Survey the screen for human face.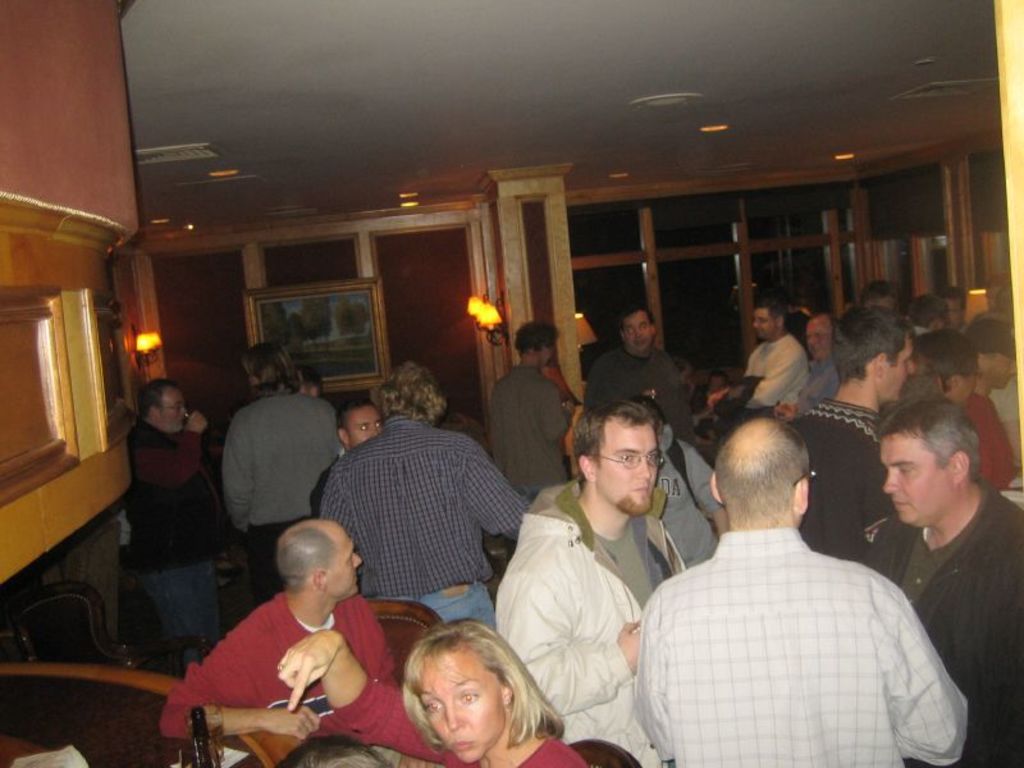
Survey found: 882/431/956/524.
